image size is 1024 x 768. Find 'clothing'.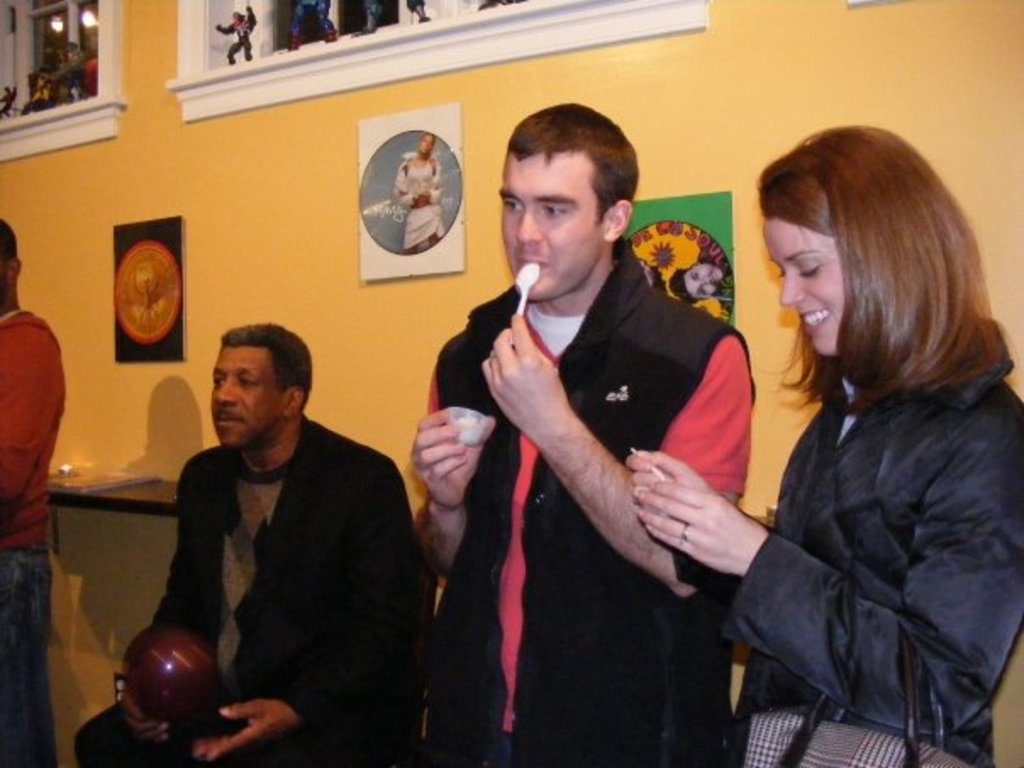
bbox=[0, 307, 64, 761].
